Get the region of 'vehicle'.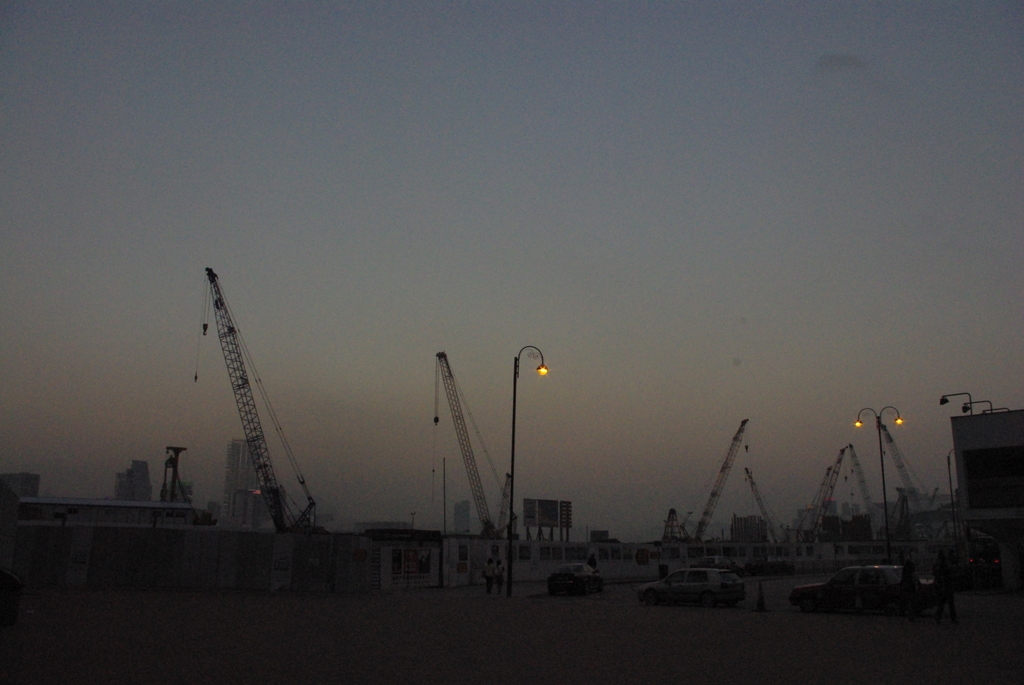
bbox(548, 565, 609, 589).
